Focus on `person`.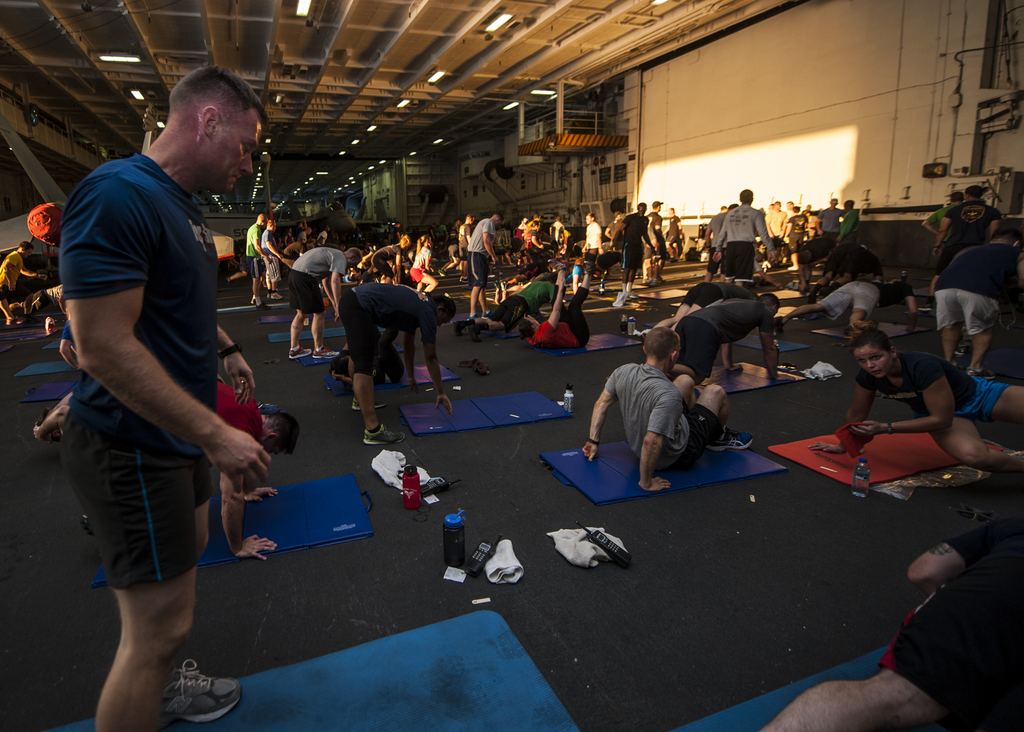
Focused at left=620, top=204, right=652, bottom=302.
